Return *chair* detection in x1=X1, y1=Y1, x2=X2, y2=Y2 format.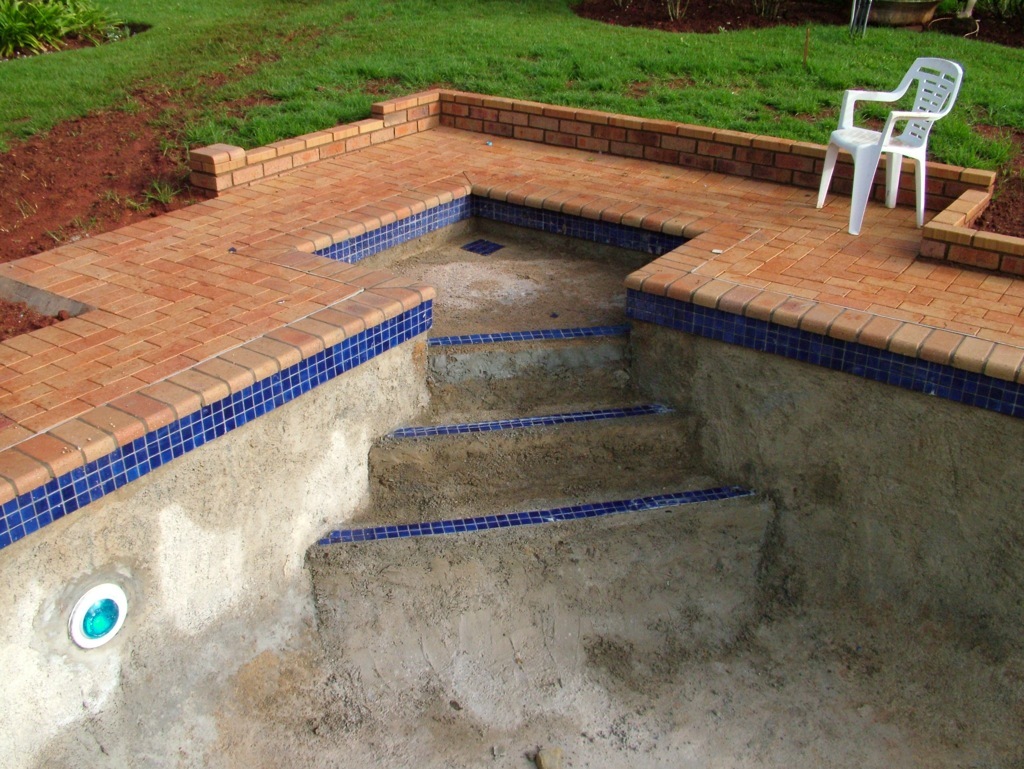
x1=824, y1=51, x2=970, y2=250.
